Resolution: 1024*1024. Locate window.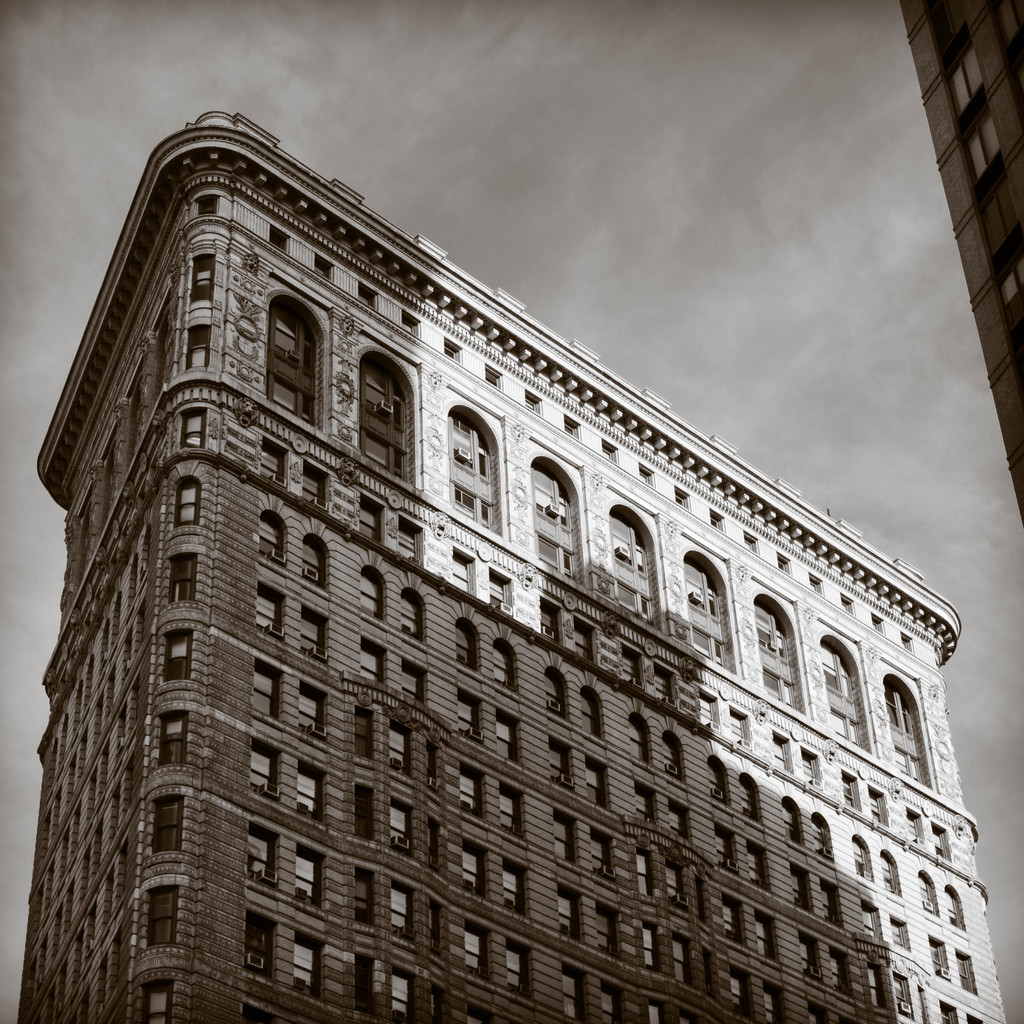
select_region(708, 824, 745, 876).
